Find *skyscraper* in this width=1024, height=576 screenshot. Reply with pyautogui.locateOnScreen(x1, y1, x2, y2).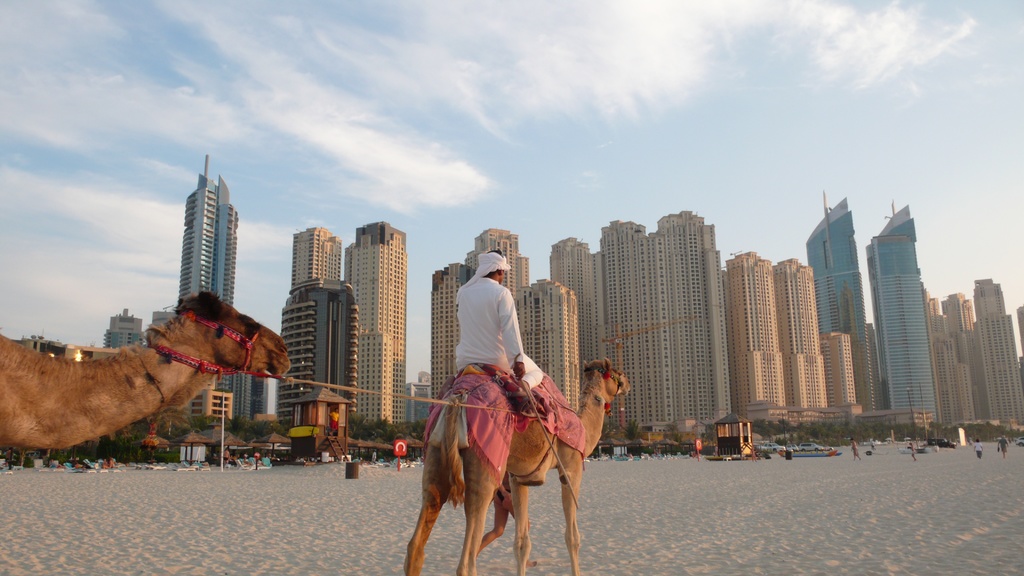
pyautogui.locateOnScreen(342, 218, 410, 434).
